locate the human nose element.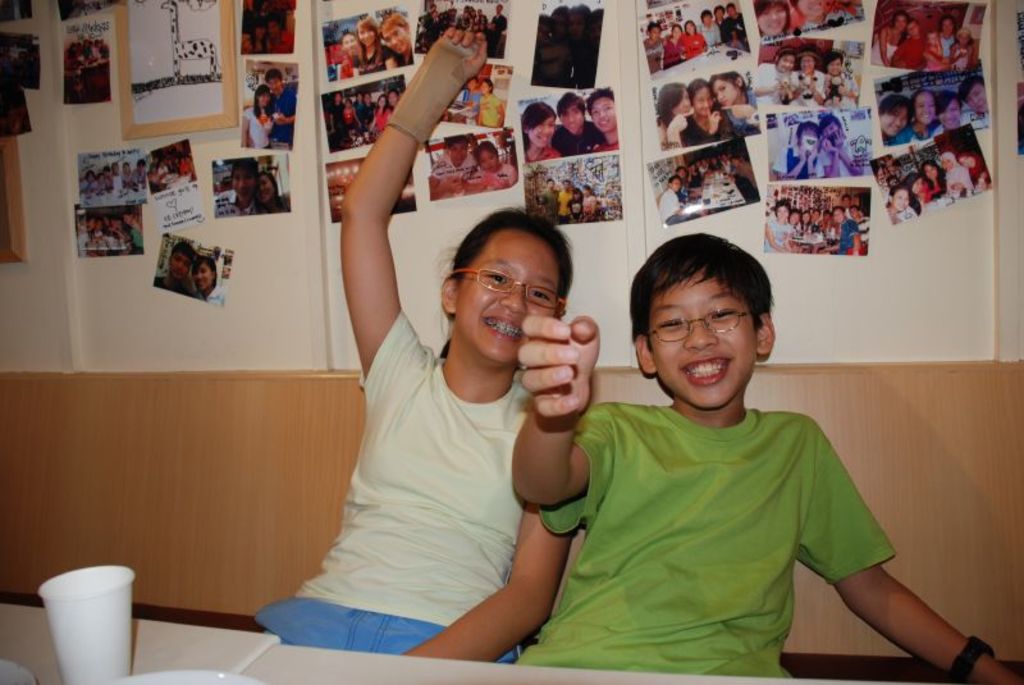
Element bbox: [502, 287, 526, 314].
